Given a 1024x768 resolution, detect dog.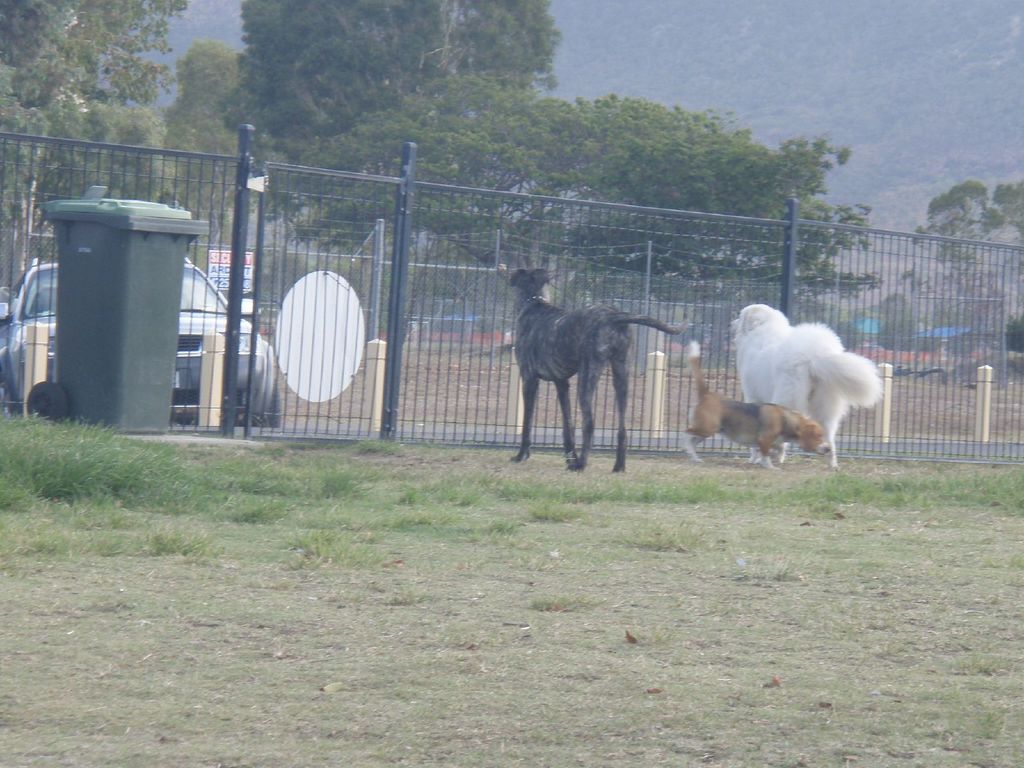
region(684, 333, 835, 465).
